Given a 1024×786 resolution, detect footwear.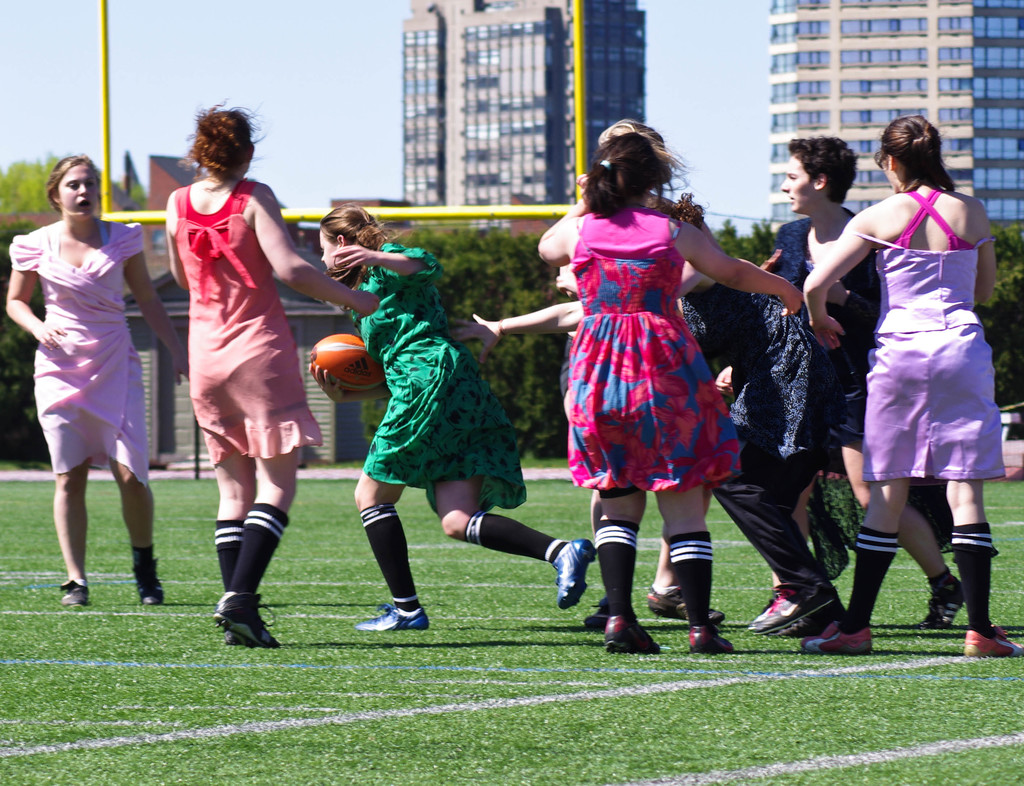
800/623/872/659.
